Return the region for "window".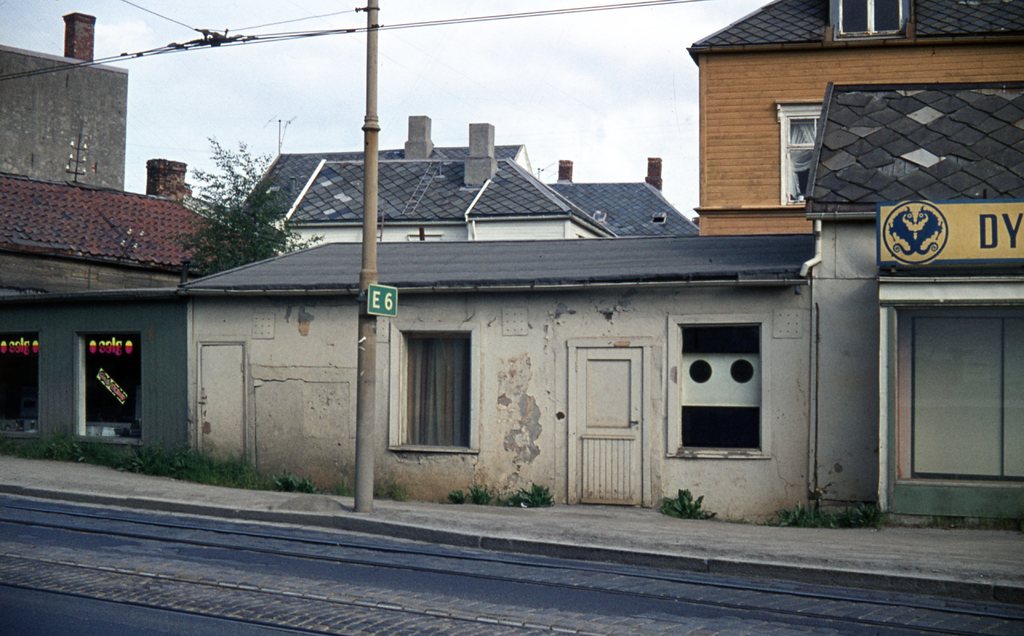
668, 314, 772, 460.
